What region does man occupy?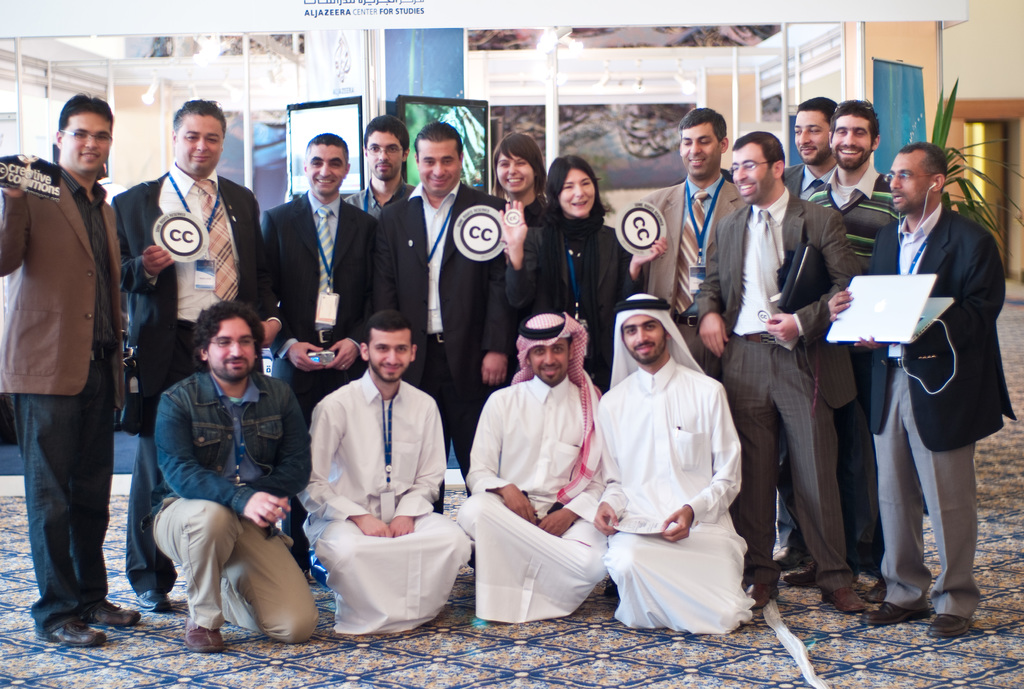
{"left": 374, "top": 118, "right": 506, "bottom": 462}.
